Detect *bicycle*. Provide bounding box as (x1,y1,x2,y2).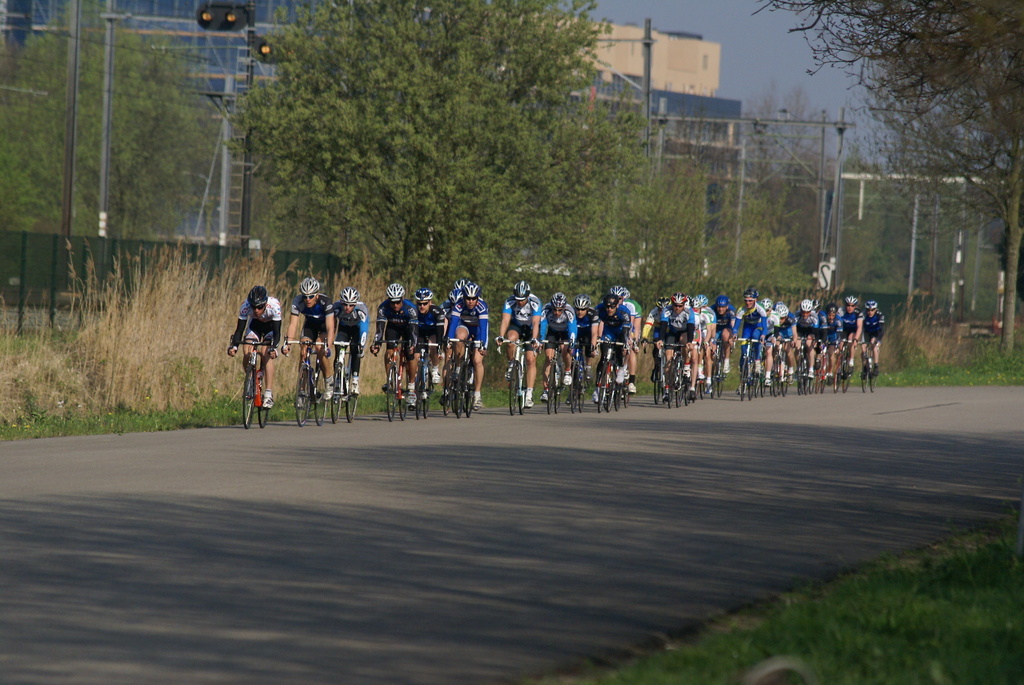
(666,343,693,400).
